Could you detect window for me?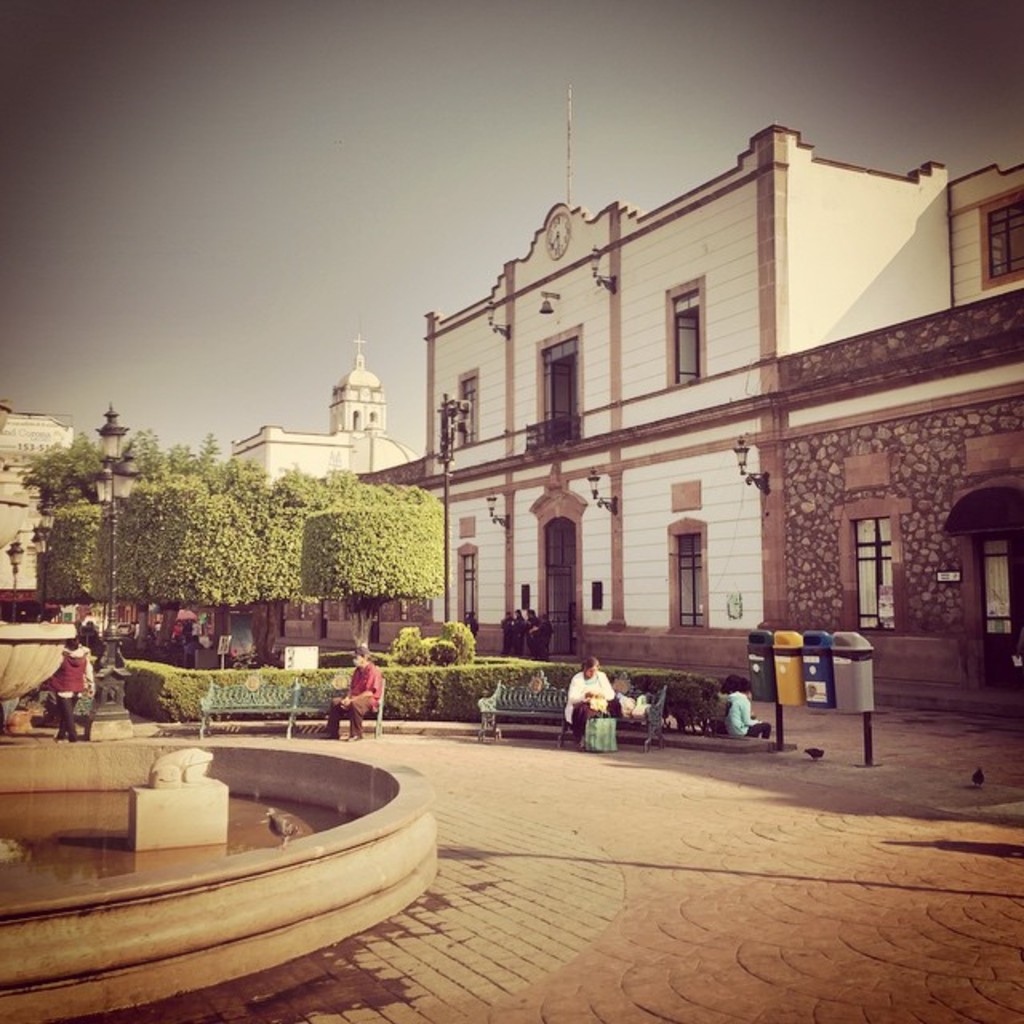
Detection result: [left=677, top=533, right=701, bottom=626].
